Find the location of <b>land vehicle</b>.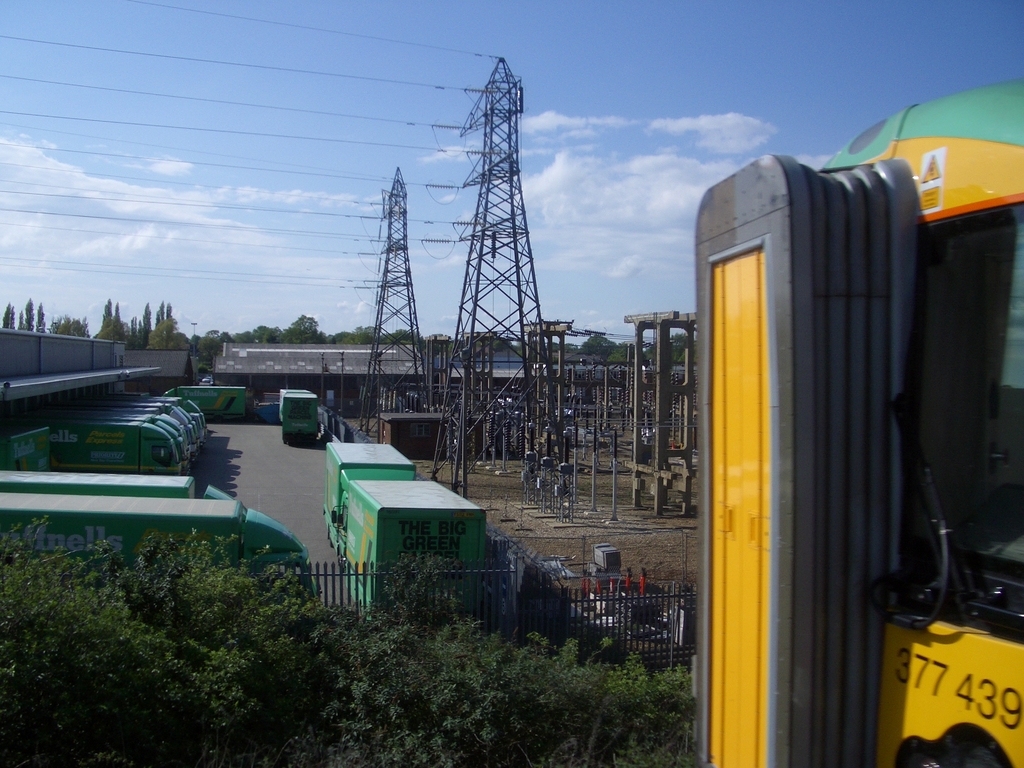
Location: (x1=0, y1=490, x2=323, y2=600).
